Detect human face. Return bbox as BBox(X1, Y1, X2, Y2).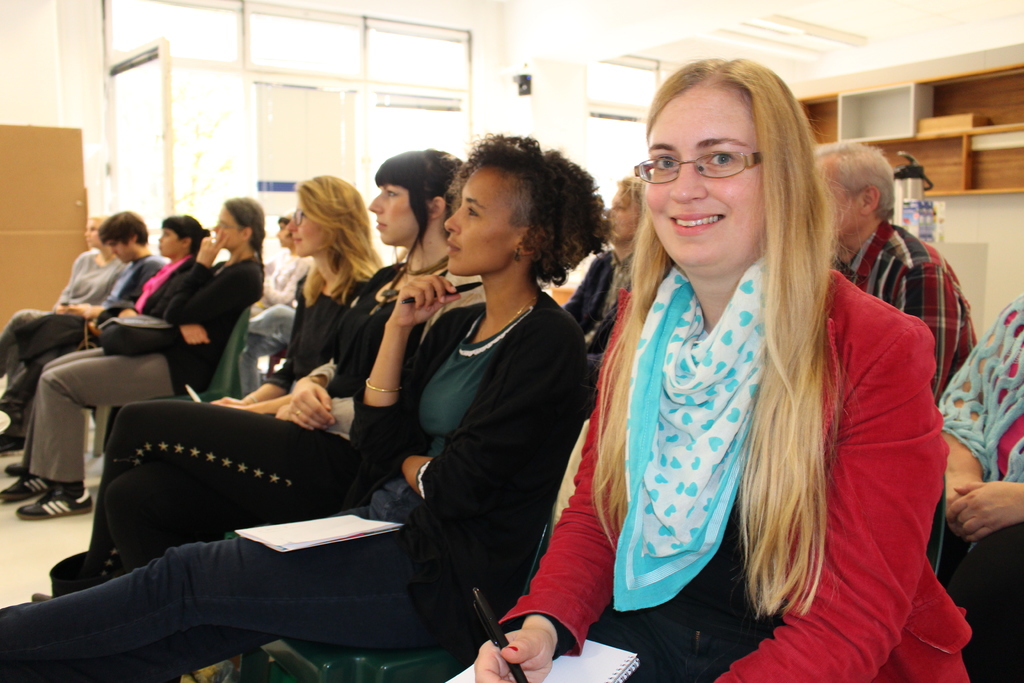
BBox(824, 154, 875, 238).
